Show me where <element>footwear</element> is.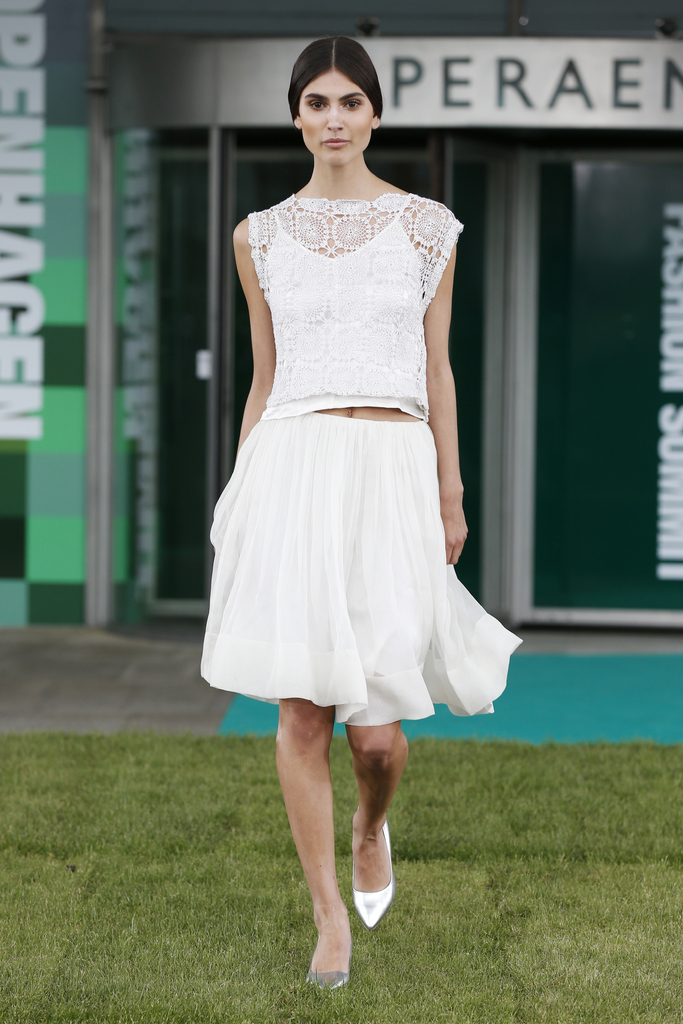
<element>footwear</element> is at (x1=350, y1=821, x2=394, y2=931).
